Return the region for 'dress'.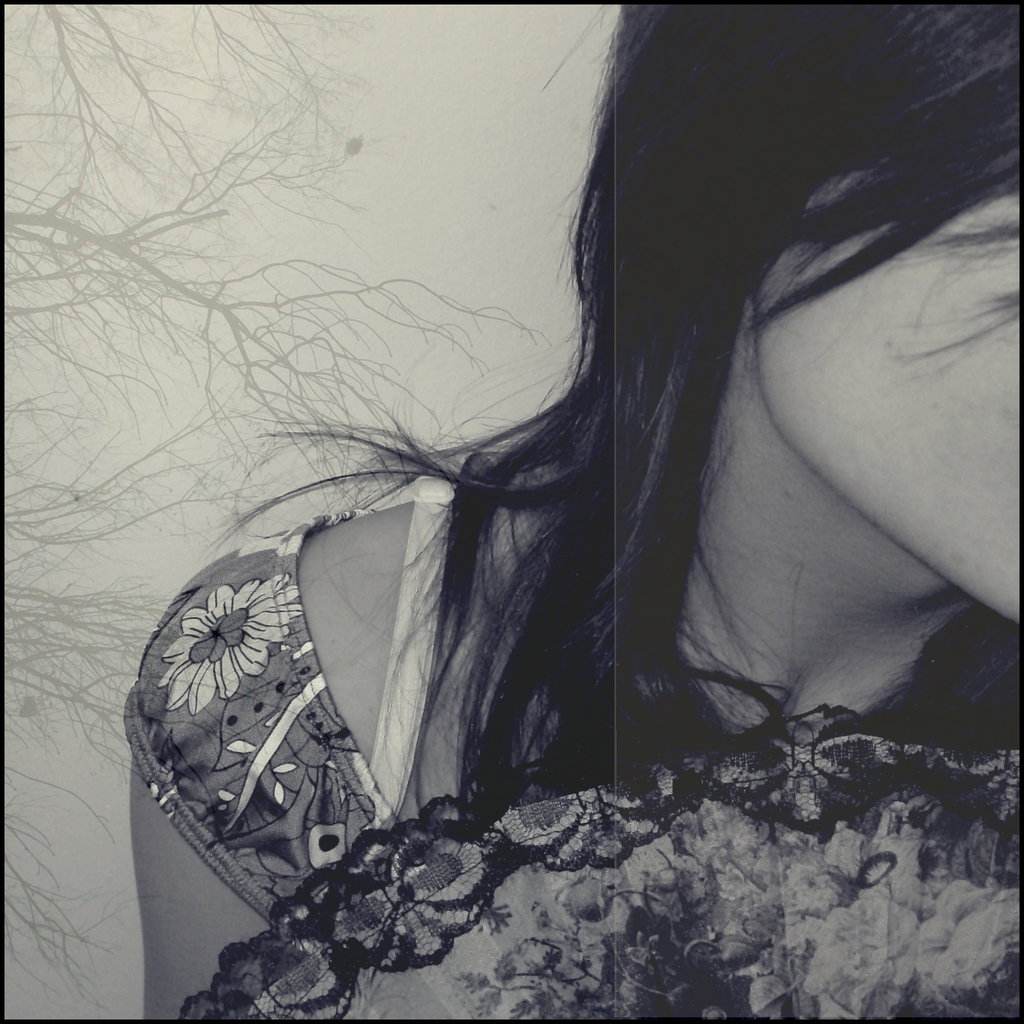
select_region(124, 512, 1023, 1023).
